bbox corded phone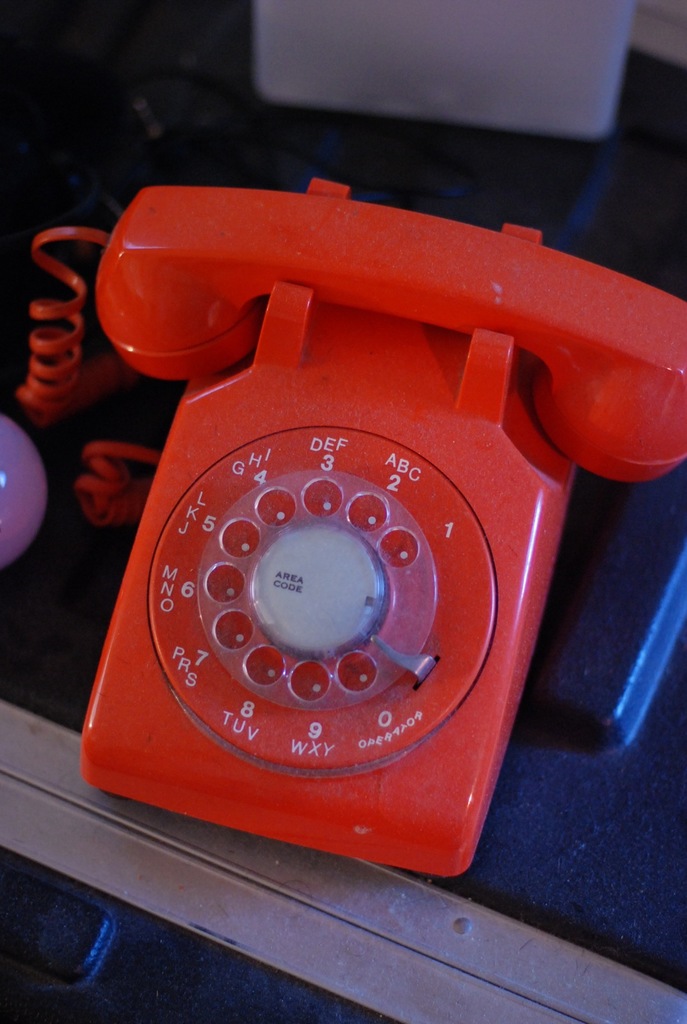
BBox(12, 175, 686, 871)
